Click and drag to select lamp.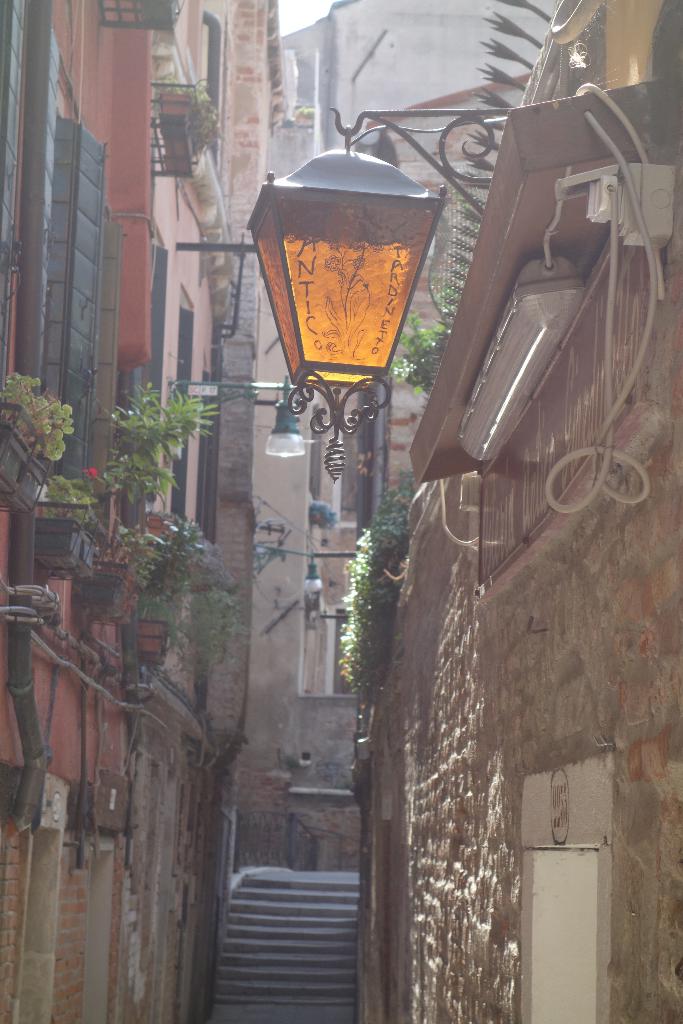
Selection: {"left": 251, "top": 540, "right": 322, "bottom": 598}.
